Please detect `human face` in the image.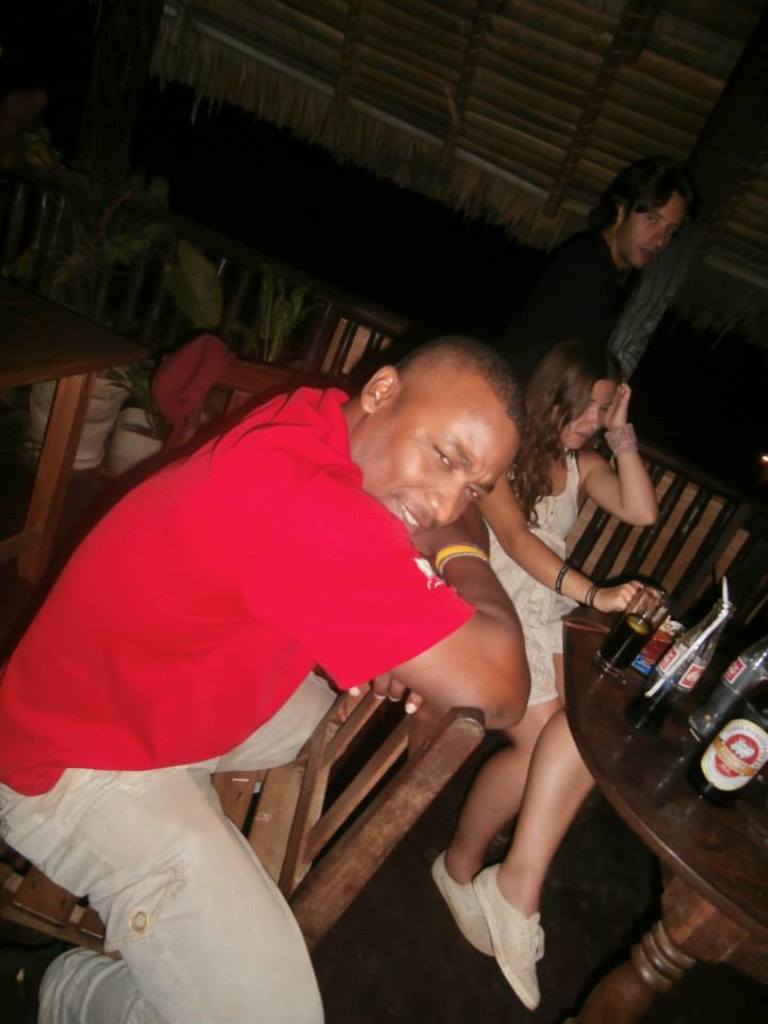
559,377,612,446.
